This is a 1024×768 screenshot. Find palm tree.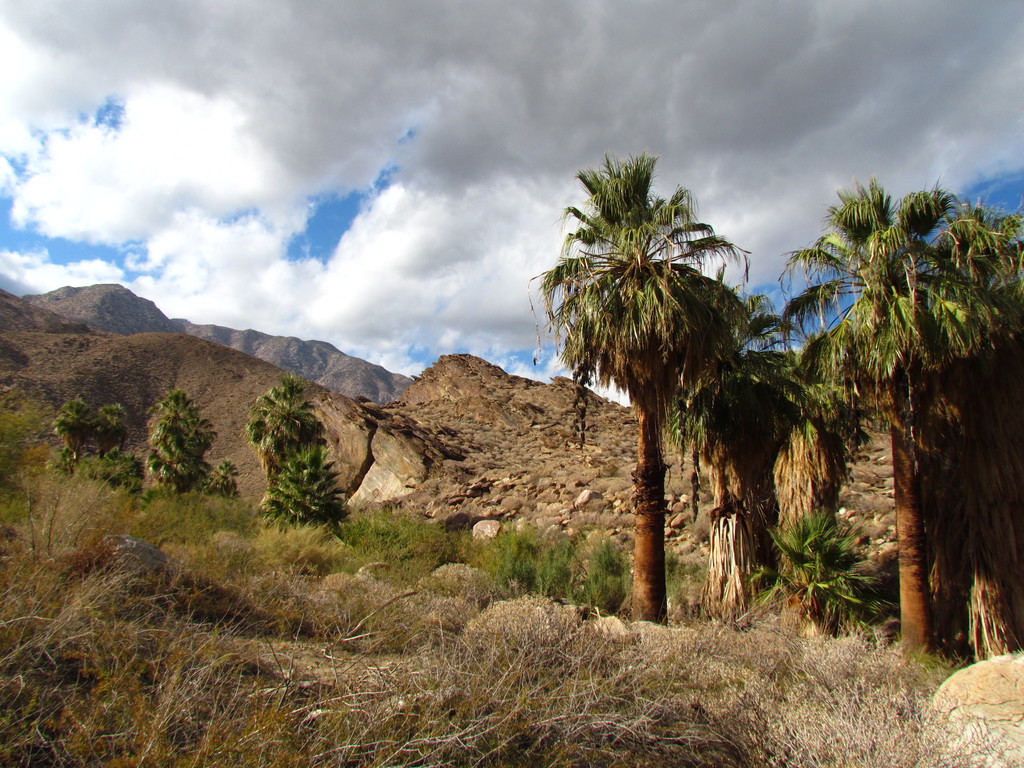
Bounding box: {"left": 779, "top": 326, "right": 879, "bottom": 635}.
